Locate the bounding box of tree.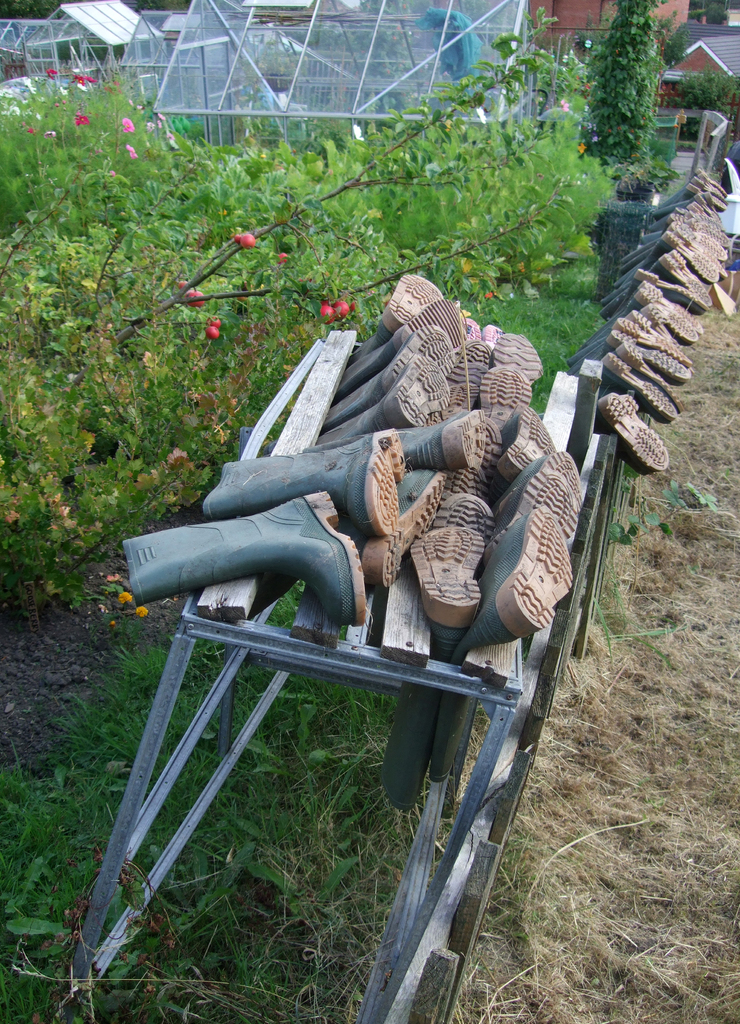
Bounding box: (0,0,86,40).
